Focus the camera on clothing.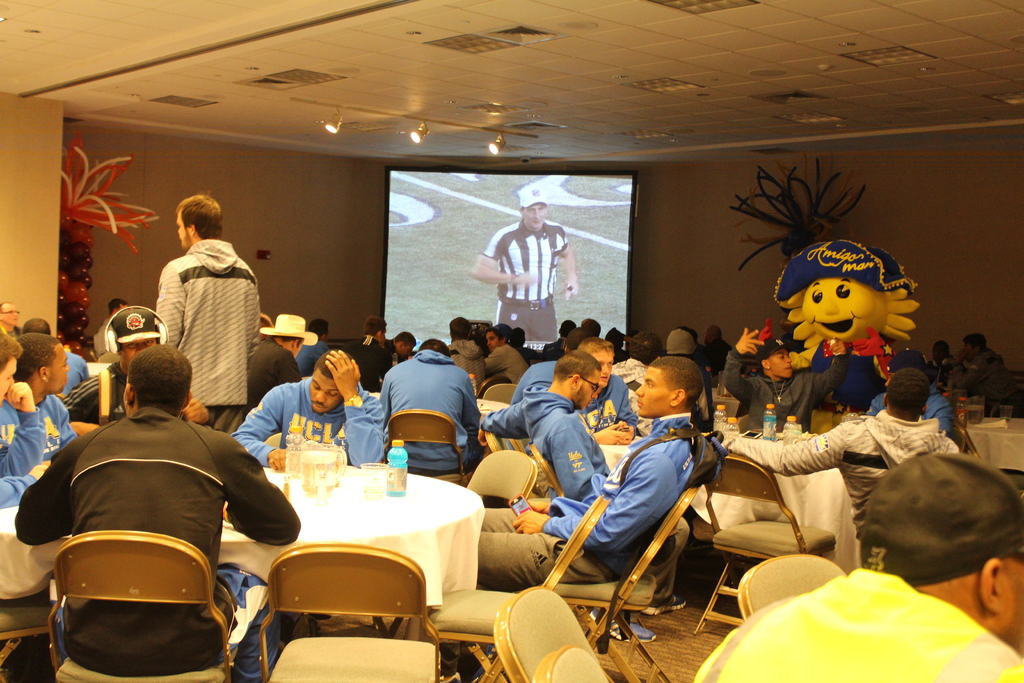
Focus region: crop(468, 420, 703, 590).
